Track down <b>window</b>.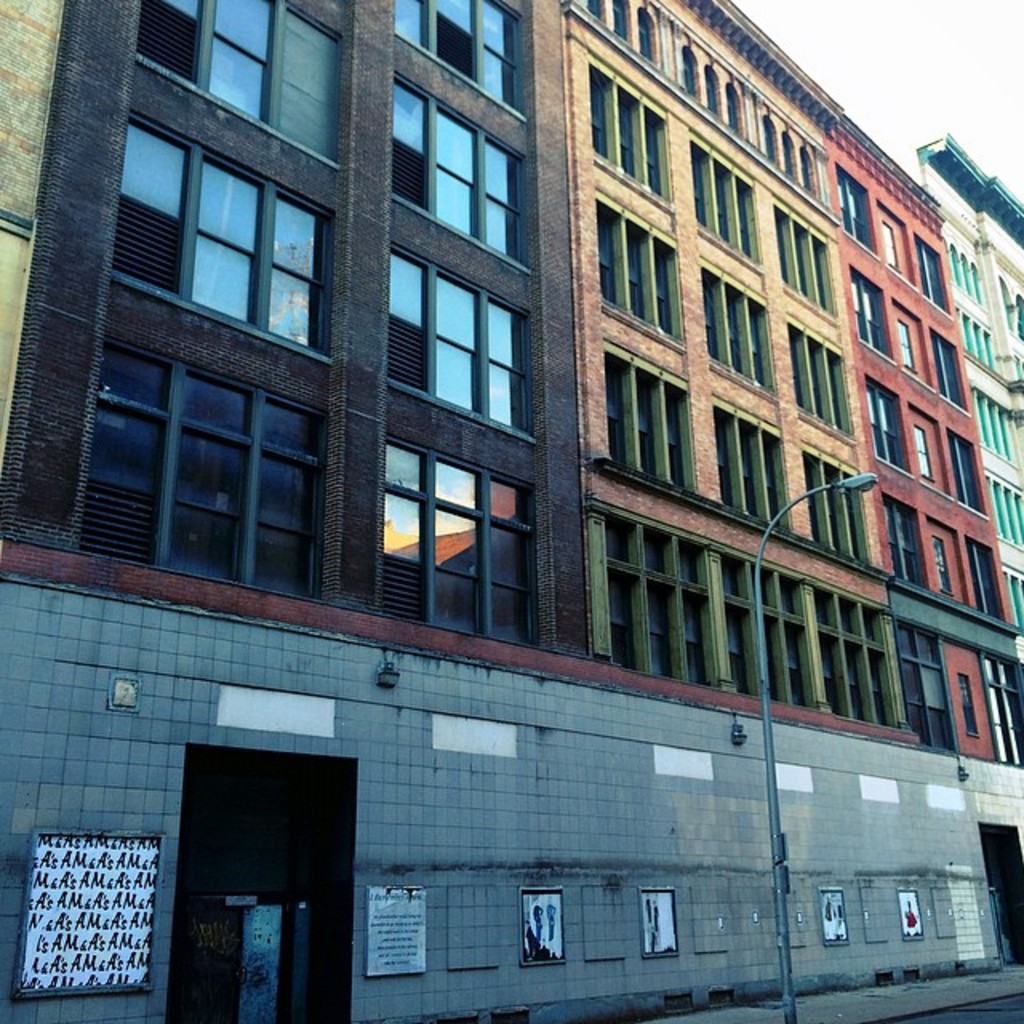
Tracked to [x1=608, y1=352, x2=685, y2=517].
